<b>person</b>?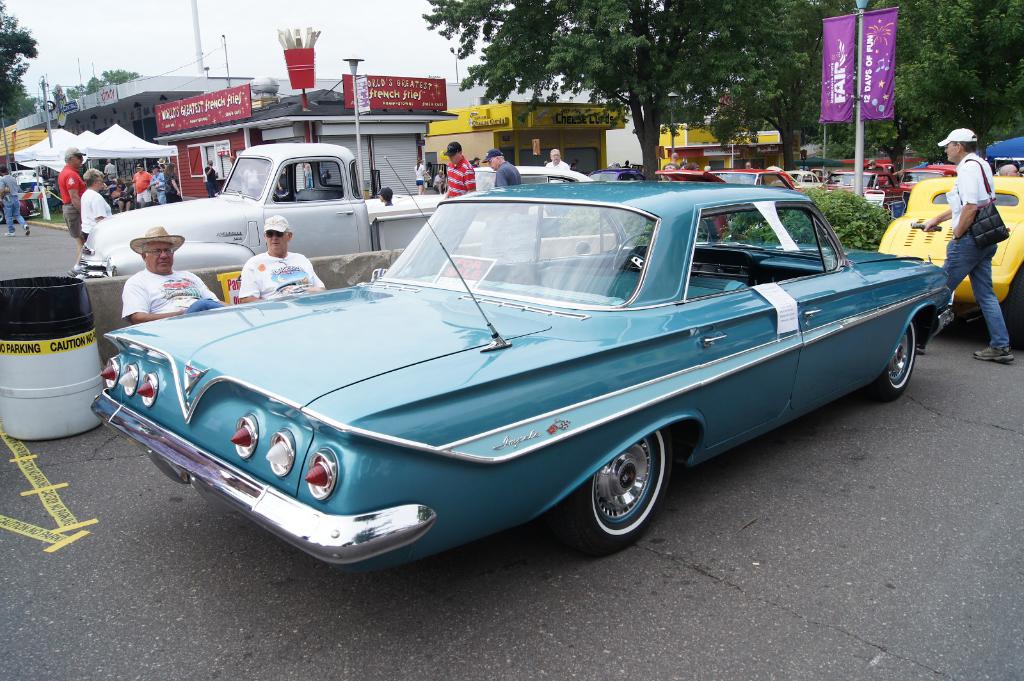
x1=620 y1=157 x2=632 y2=184
